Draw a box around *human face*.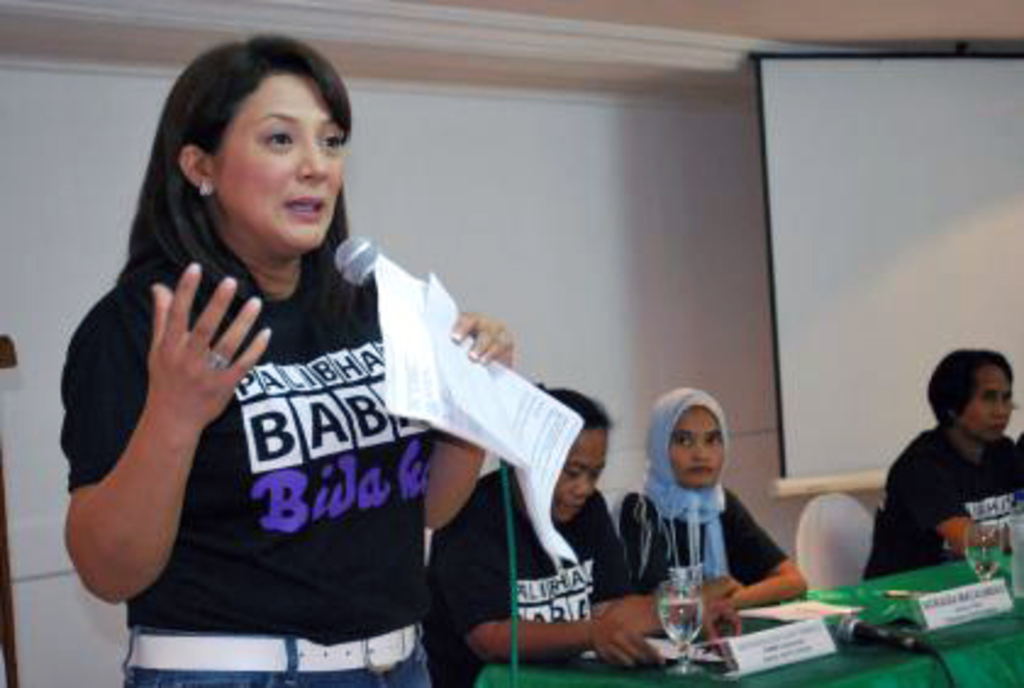
956, 366, 1017, 442.
